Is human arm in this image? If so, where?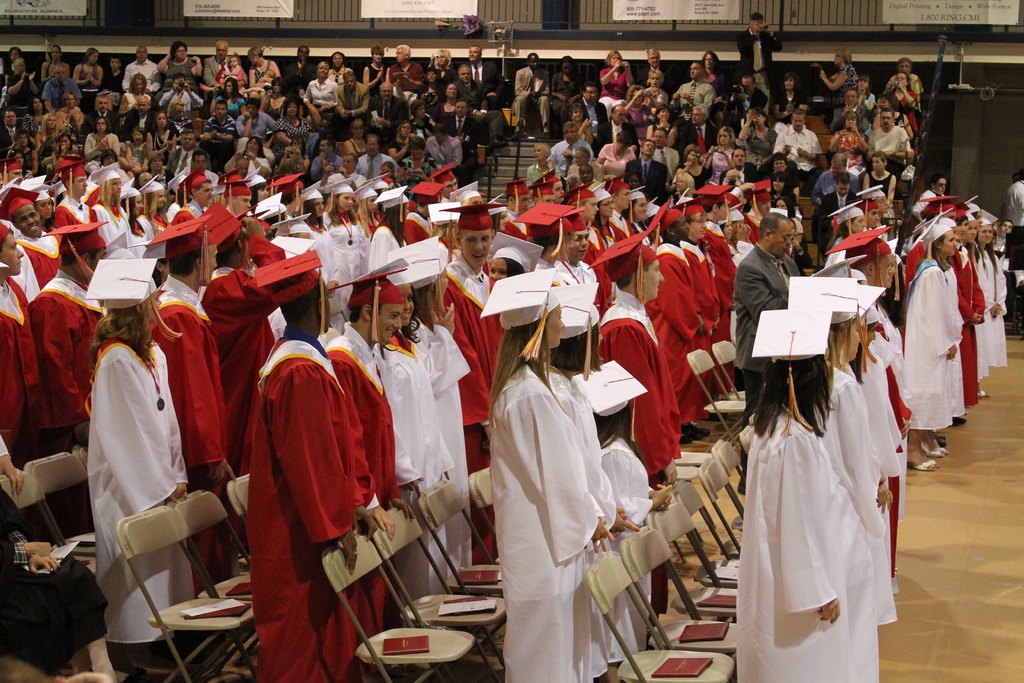
Yes, at locate(875, 472, 895, 511).
